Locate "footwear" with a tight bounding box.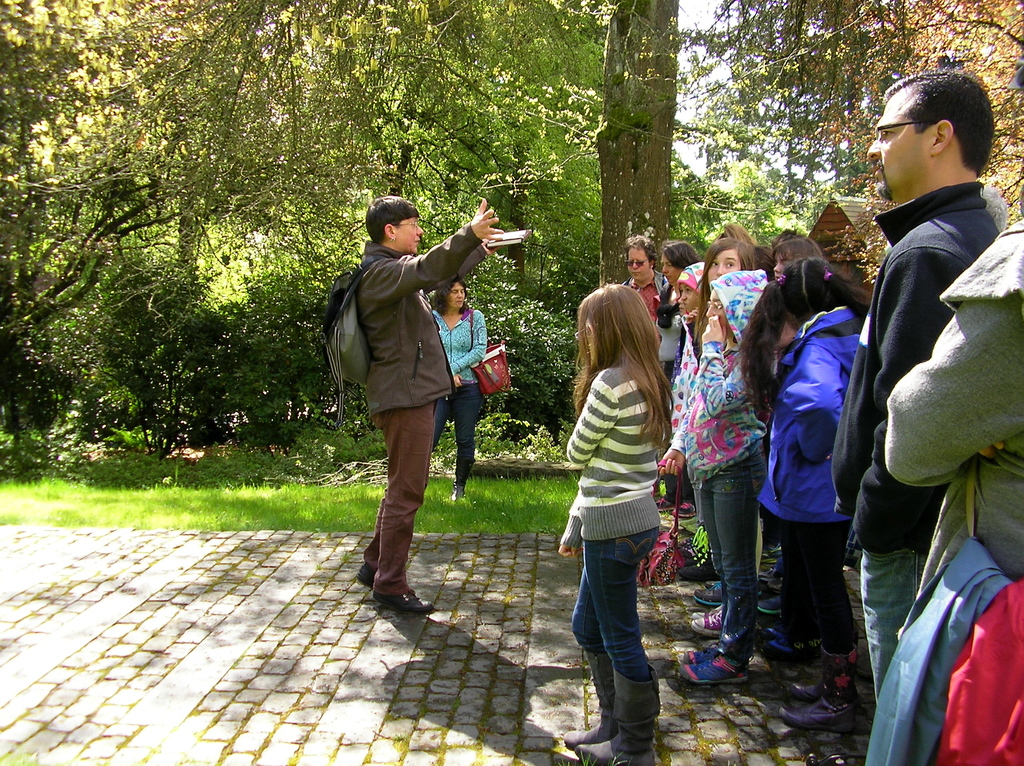
447,483,467,500.
